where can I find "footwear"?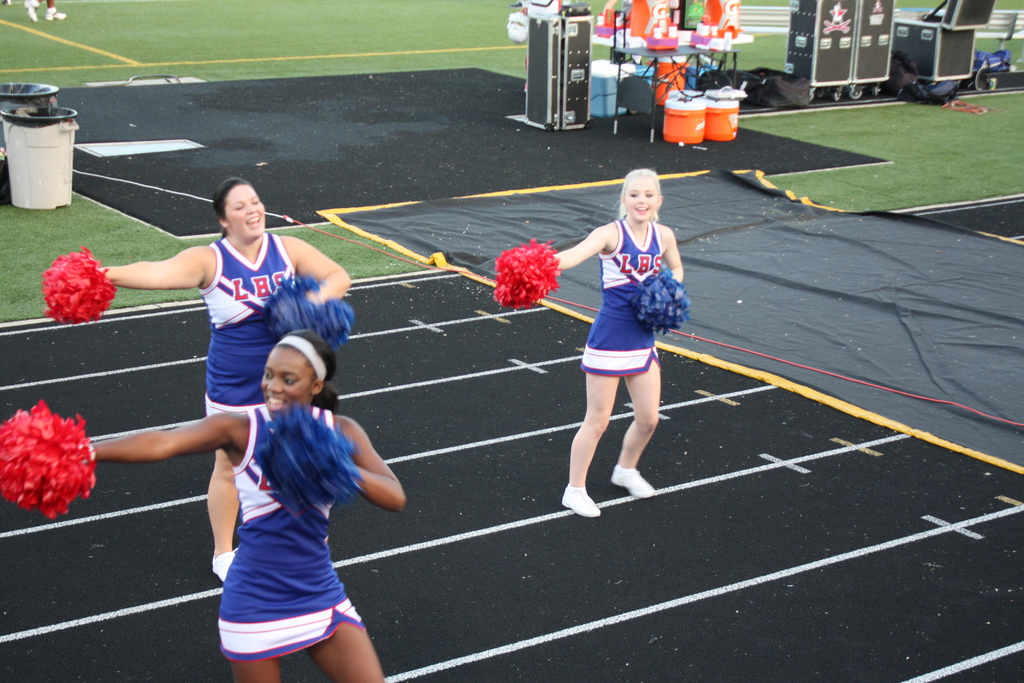
You can find it at [216, 550, 242, 582].
